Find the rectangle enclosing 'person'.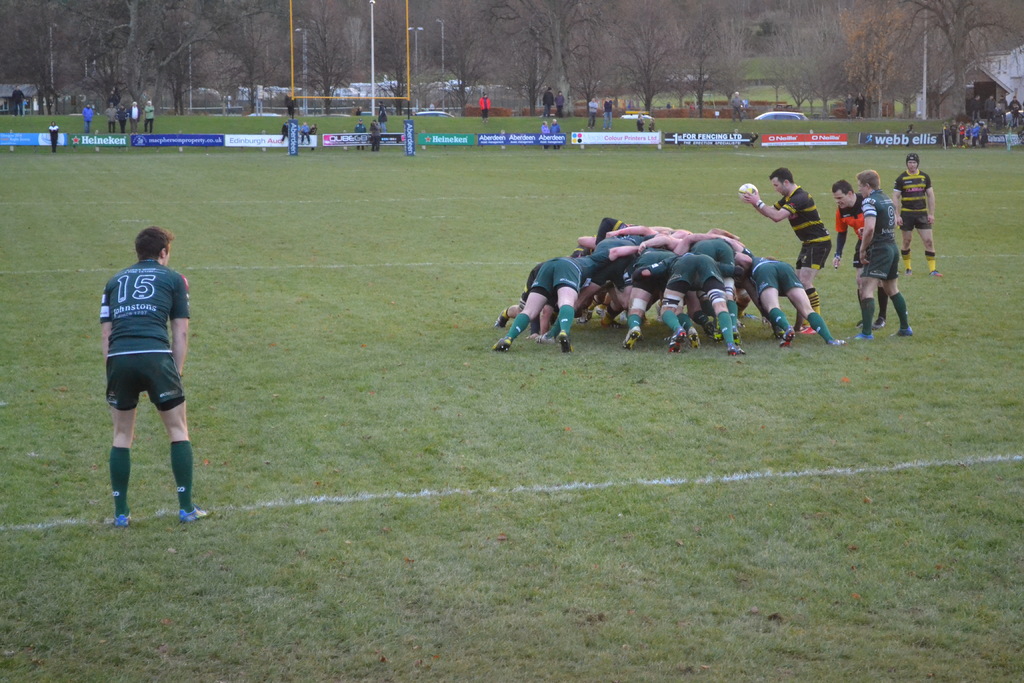
left=116, top=102, right=131, bottom=136.
